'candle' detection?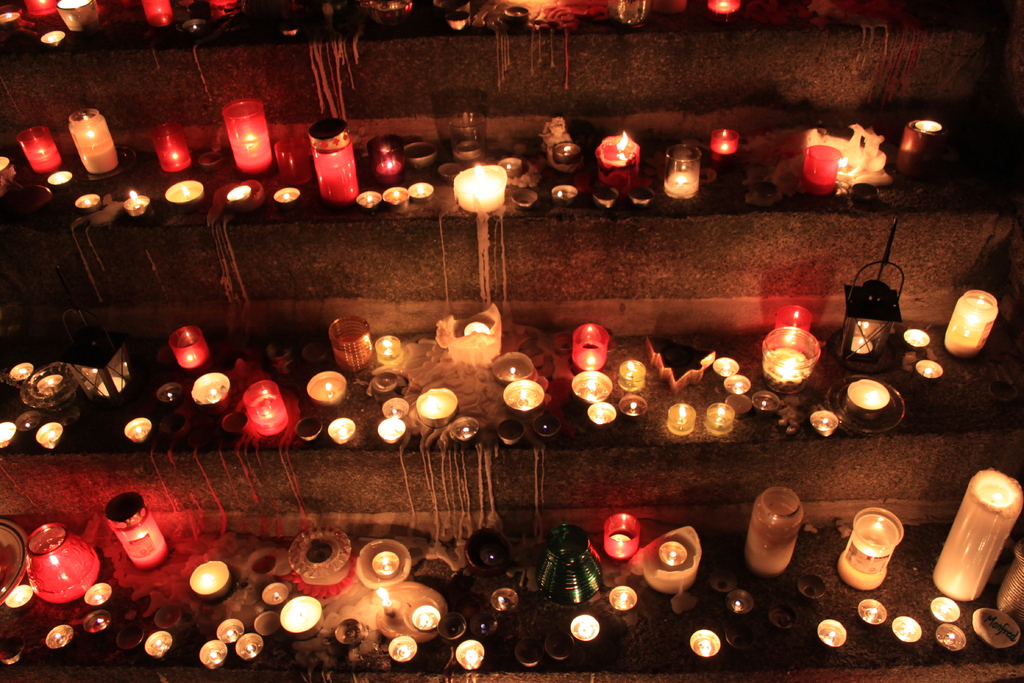
box(492, 352, 534, 383)
